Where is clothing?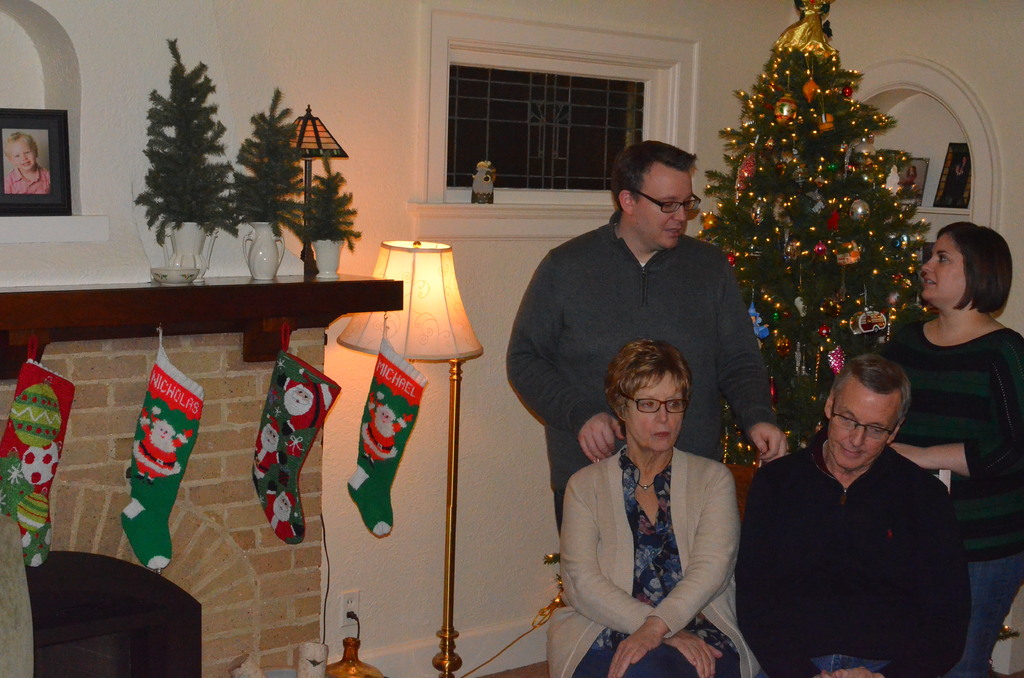
<bbox>896, 310, 1023, 671</bbox>.
